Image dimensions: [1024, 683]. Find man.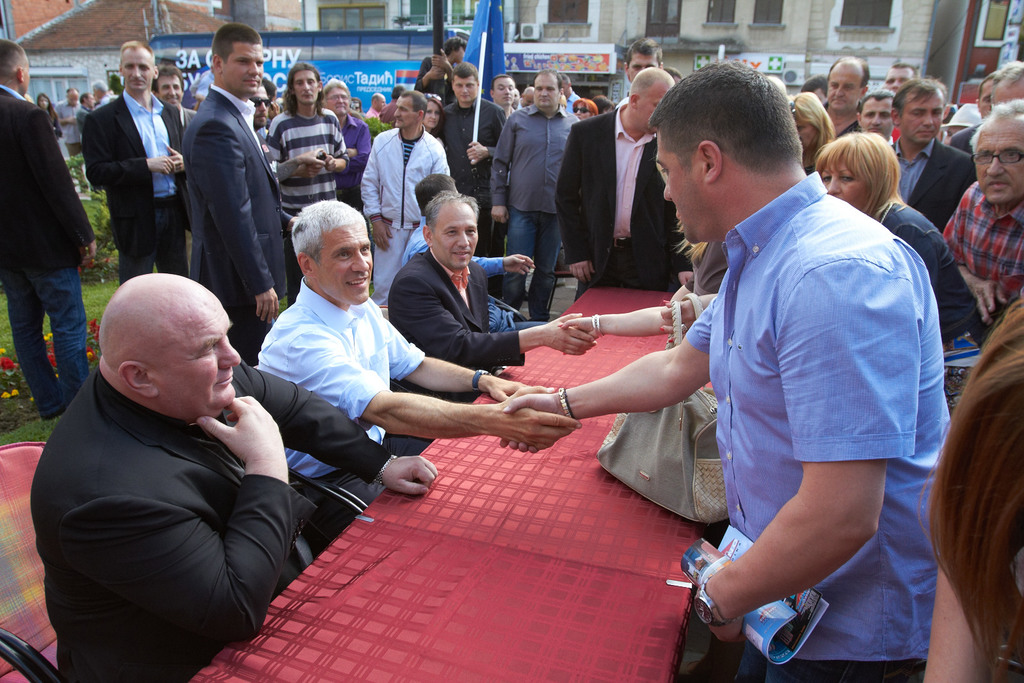
[left=388, top=193, right=597, bottom=401].
